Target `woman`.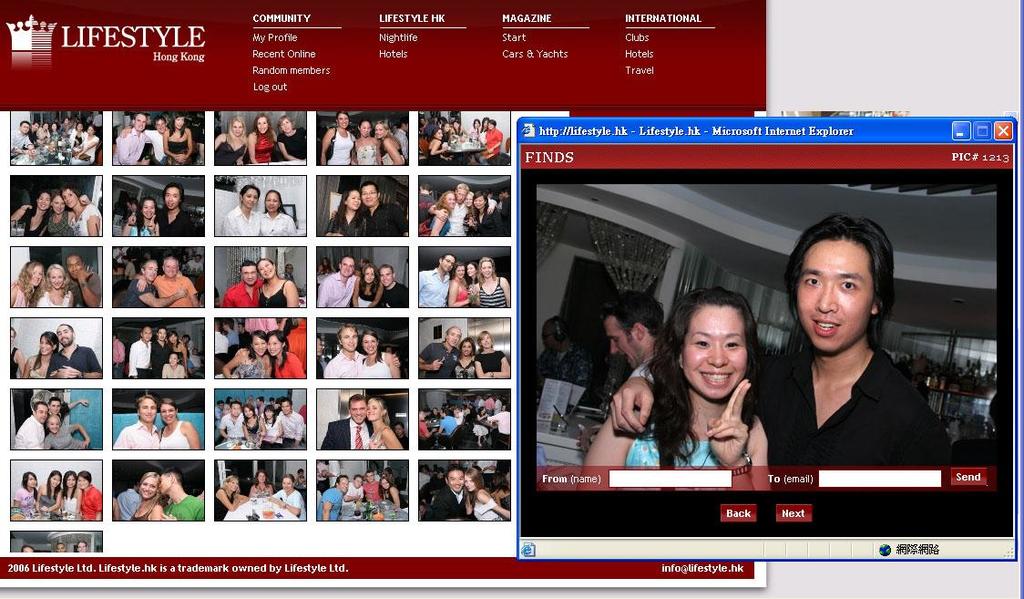
Target region: bbox(23, 330, 68, 379).
